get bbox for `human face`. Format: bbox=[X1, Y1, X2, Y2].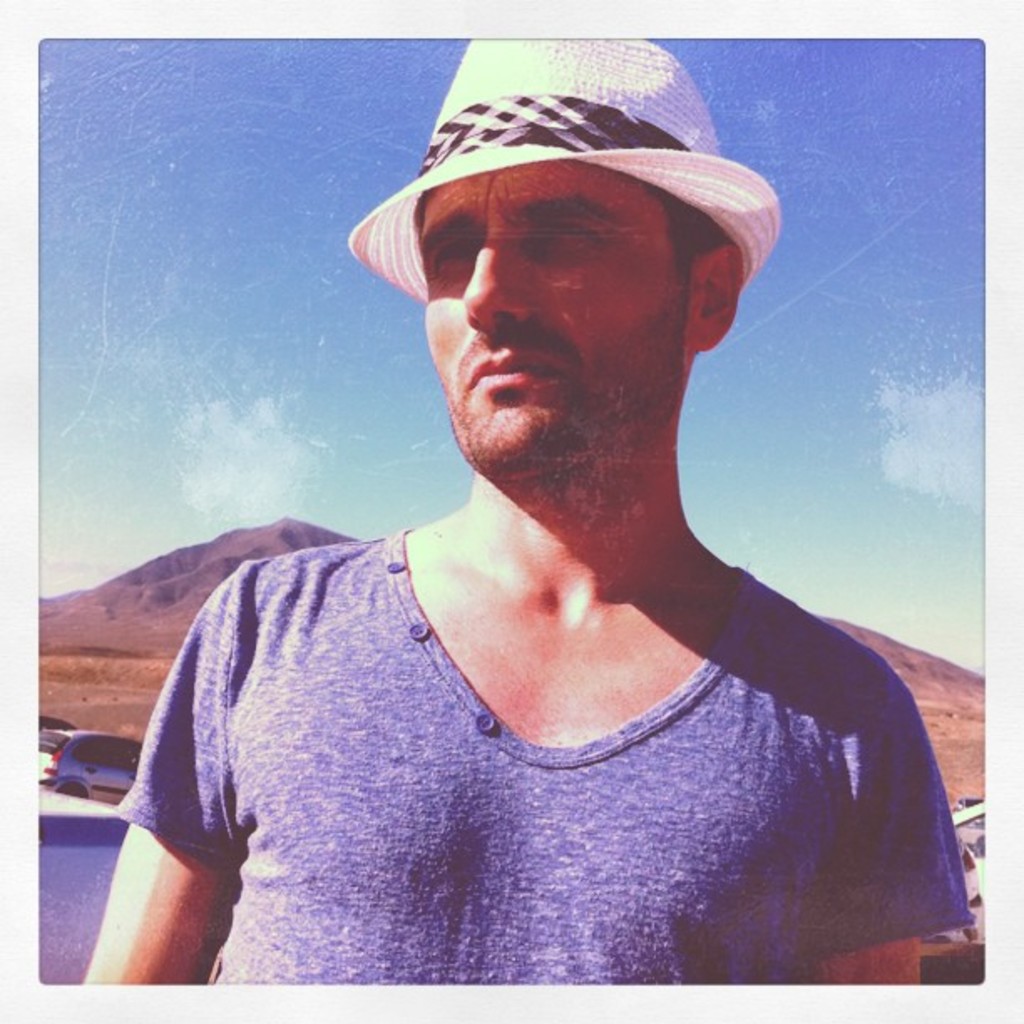
bbox=[418, 156, 686, 479].
